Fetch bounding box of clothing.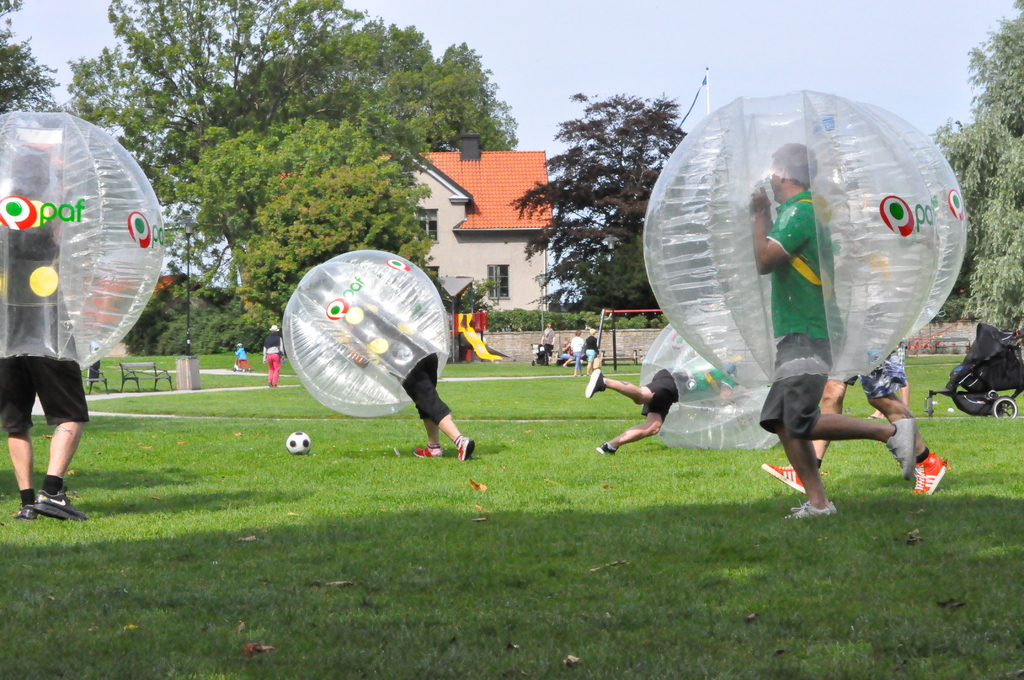
Bbox: Rect(0, 222, 97, 441).
